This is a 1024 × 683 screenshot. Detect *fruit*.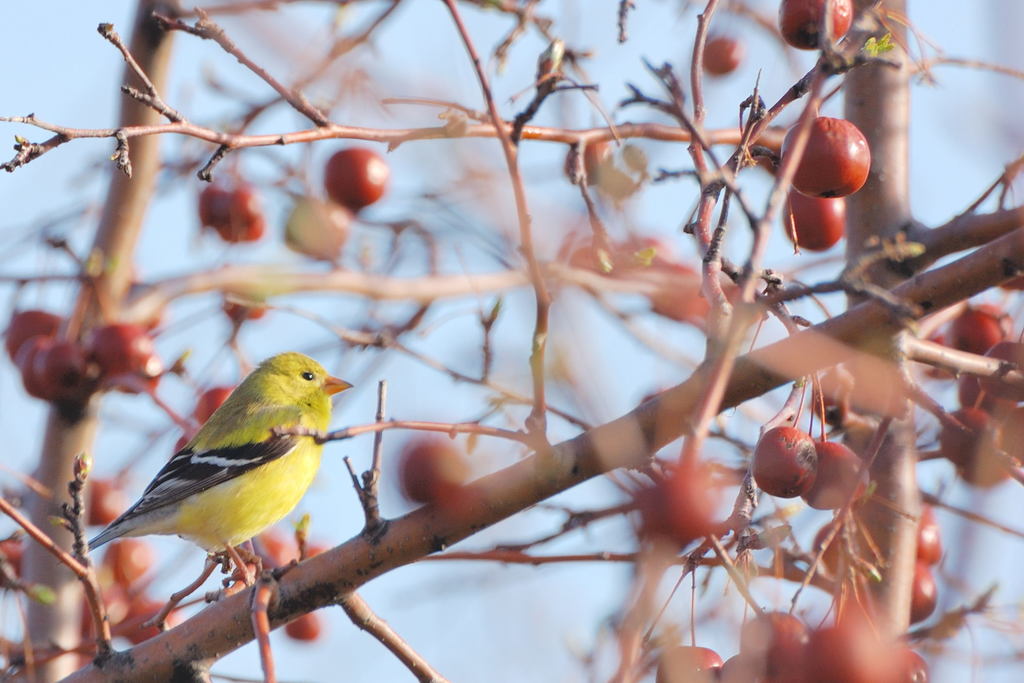
<bbox>642, 457, 721, 540</bbox>.
